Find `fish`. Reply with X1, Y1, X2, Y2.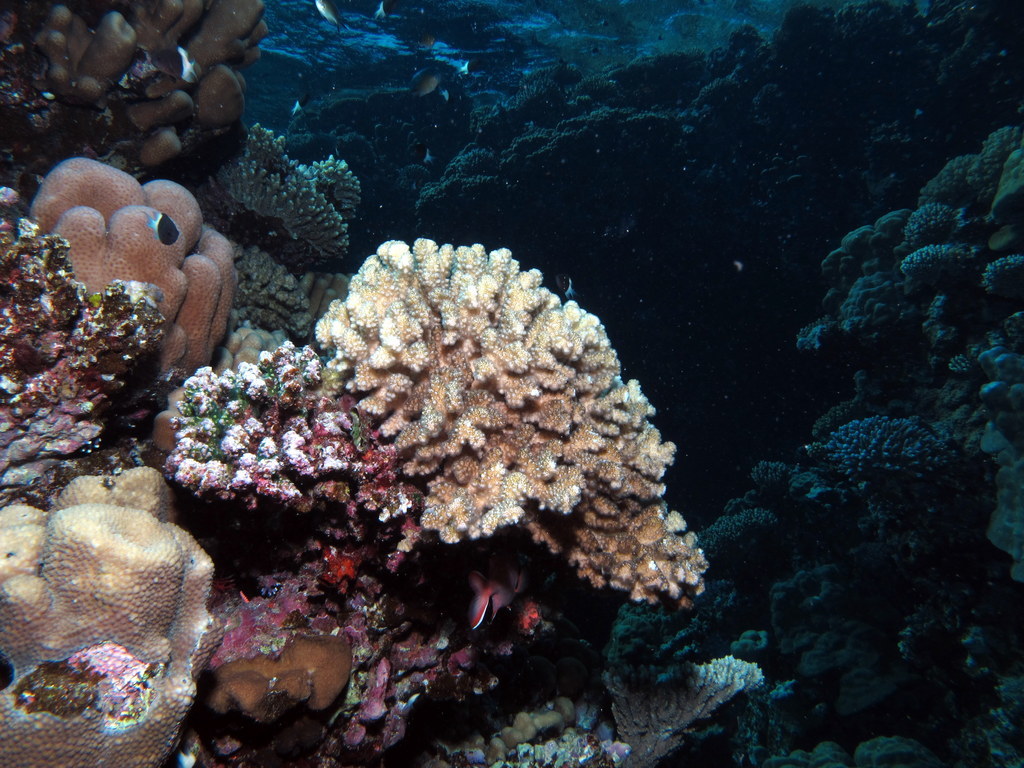
474, 572, 498, 633.
